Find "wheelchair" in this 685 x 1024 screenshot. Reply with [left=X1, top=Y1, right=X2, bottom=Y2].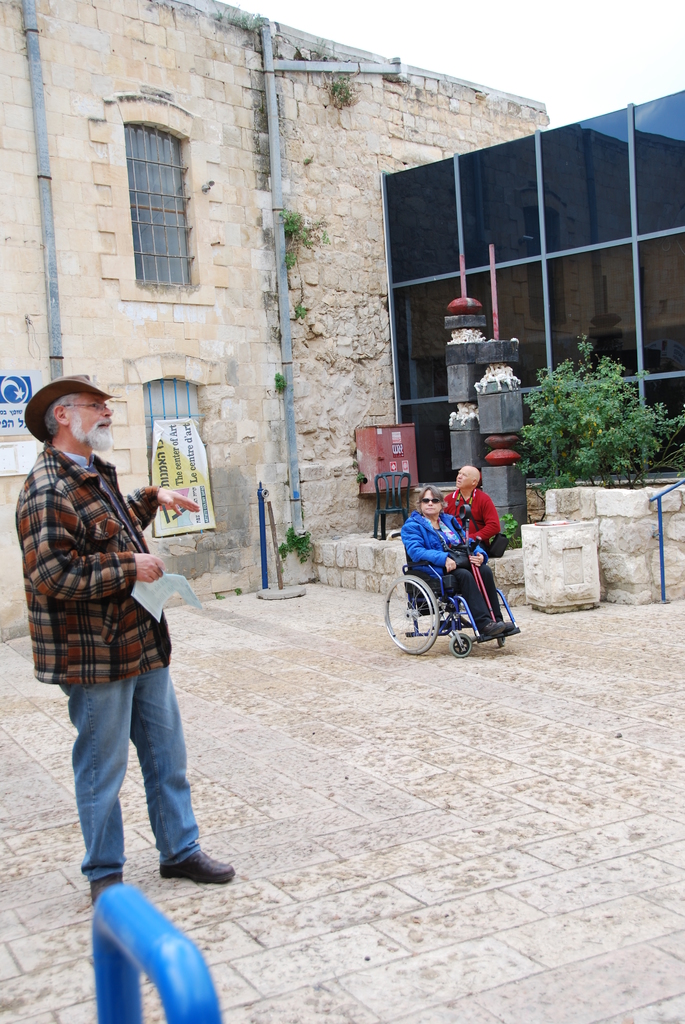
[left=395, top=511, right=507, bottom=660].
